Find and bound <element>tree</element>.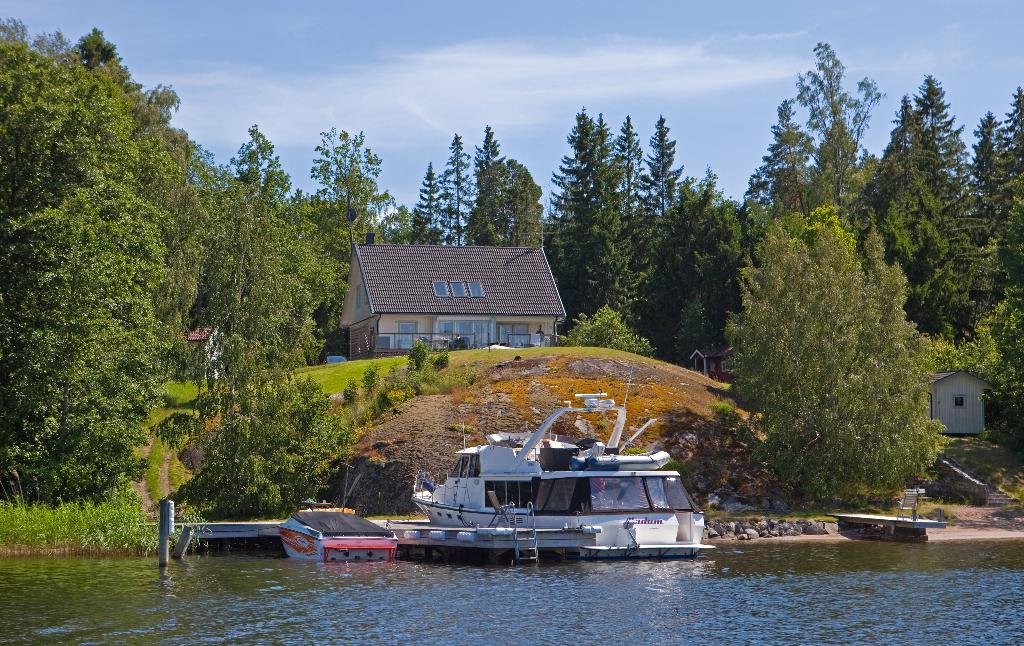
Bound: (556,302,664,362).
